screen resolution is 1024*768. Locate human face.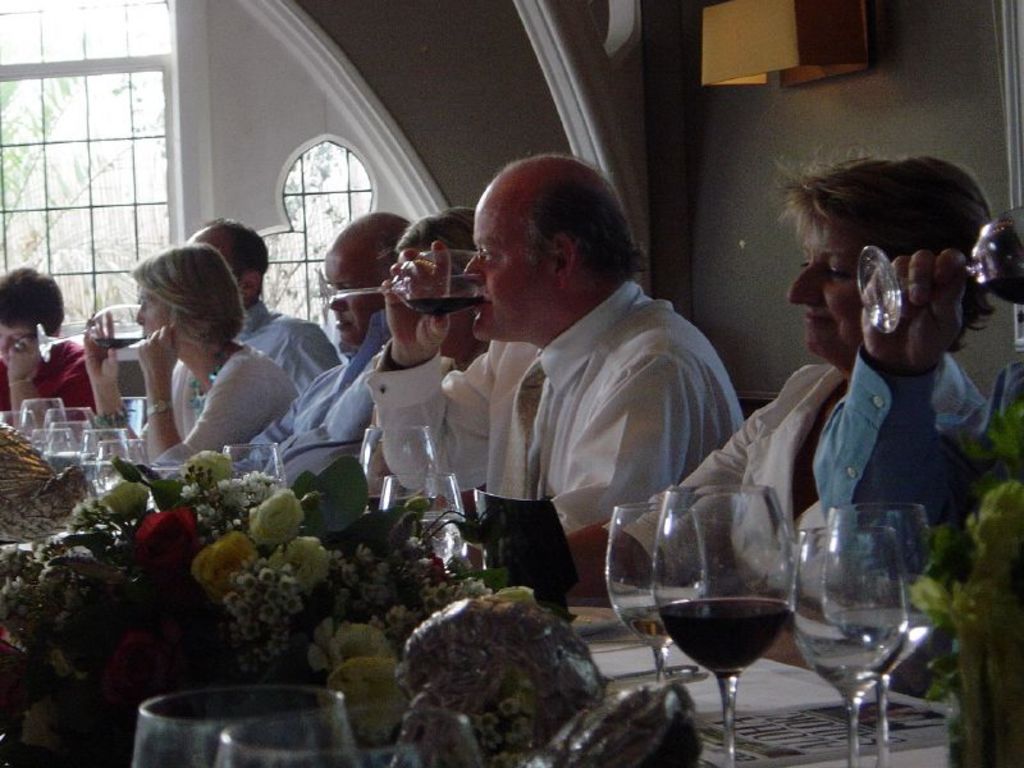
detection(786, 221, 869, 364).
